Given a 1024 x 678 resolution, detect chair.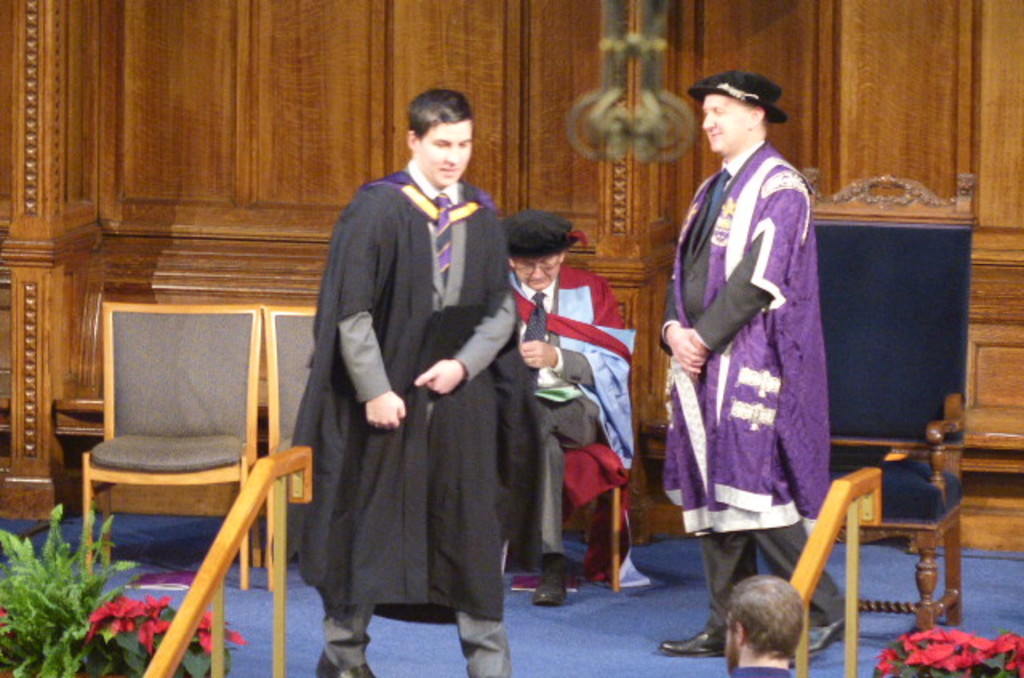
[x1=803, y1=168, x2=974, y2=625].
